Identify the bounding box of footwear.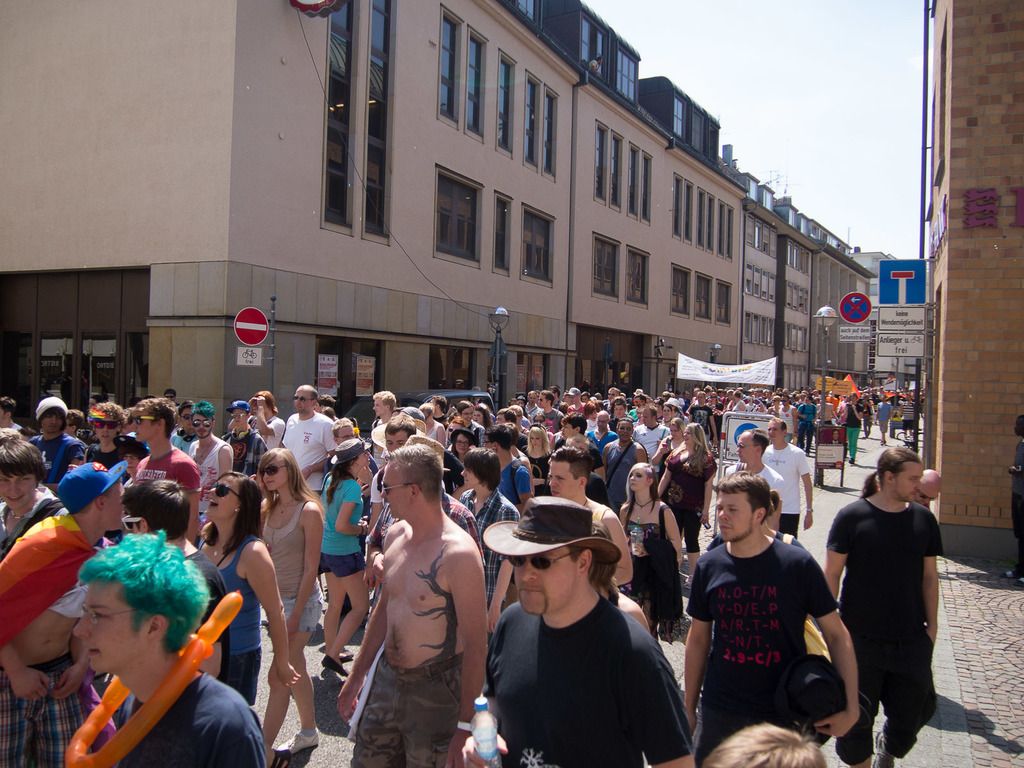
detection(1016, 576, 1023, 586).
